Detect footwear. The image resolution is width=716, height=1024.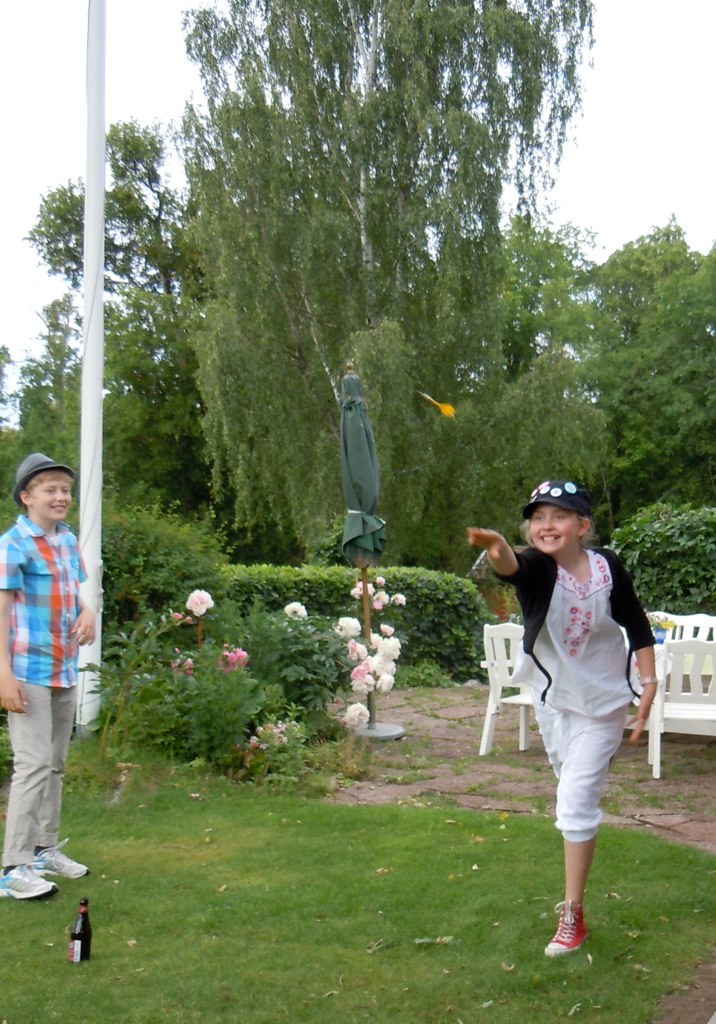
x1=0, y1=865, x2=55, y2=902.
